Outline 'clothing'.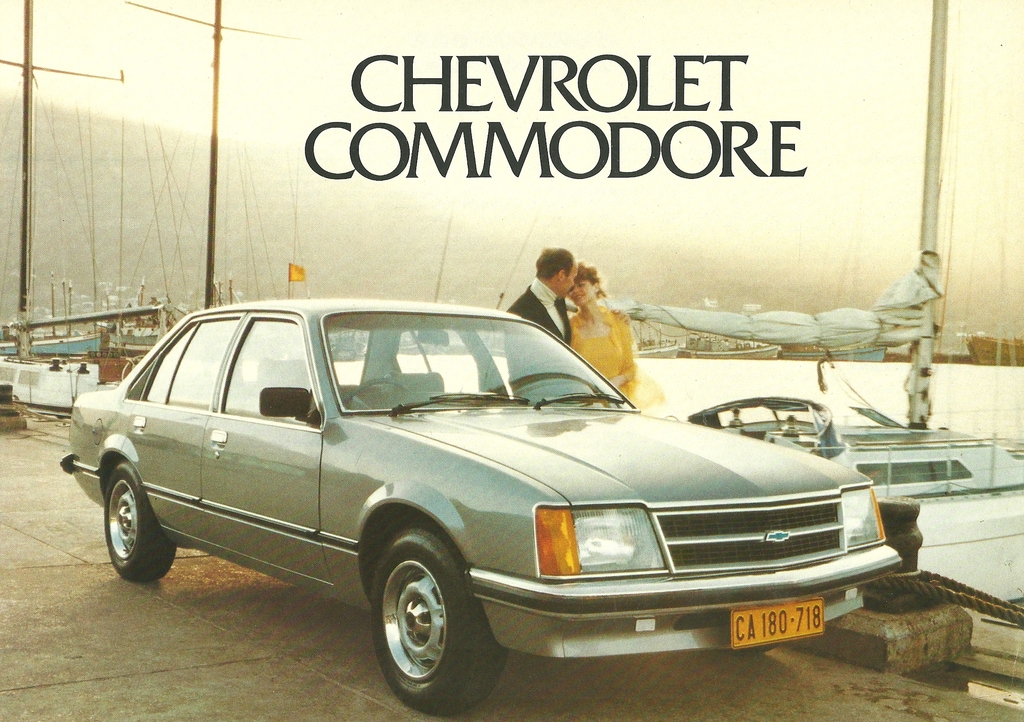
Outline: (564, 303, 646, 407).
